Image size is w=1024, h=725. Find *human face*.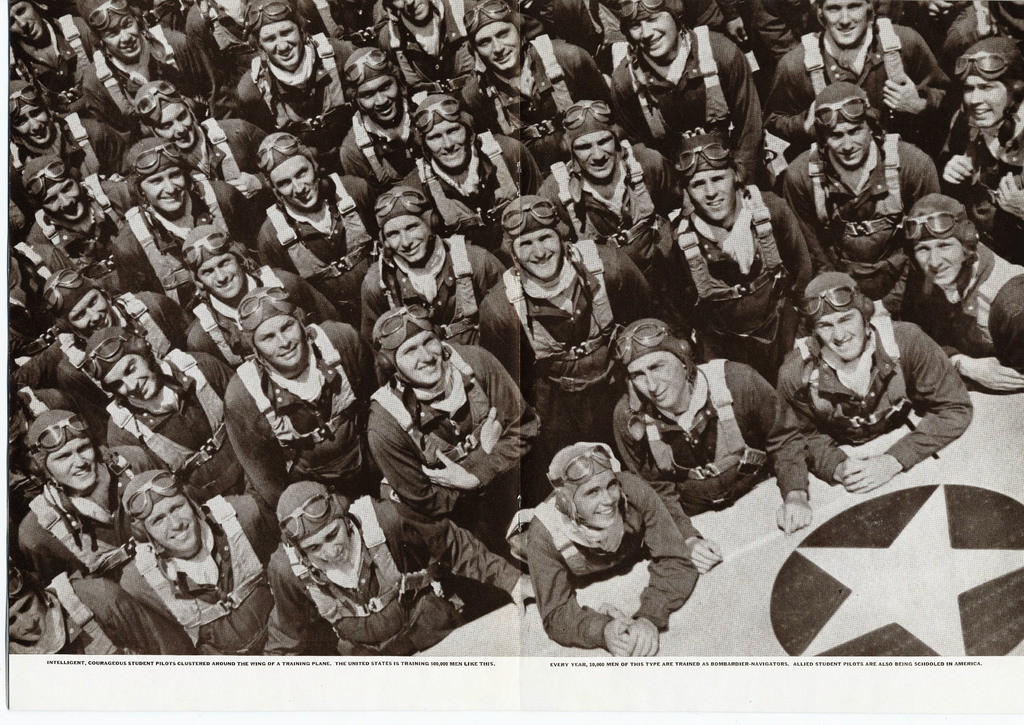
815,306,865,364.
